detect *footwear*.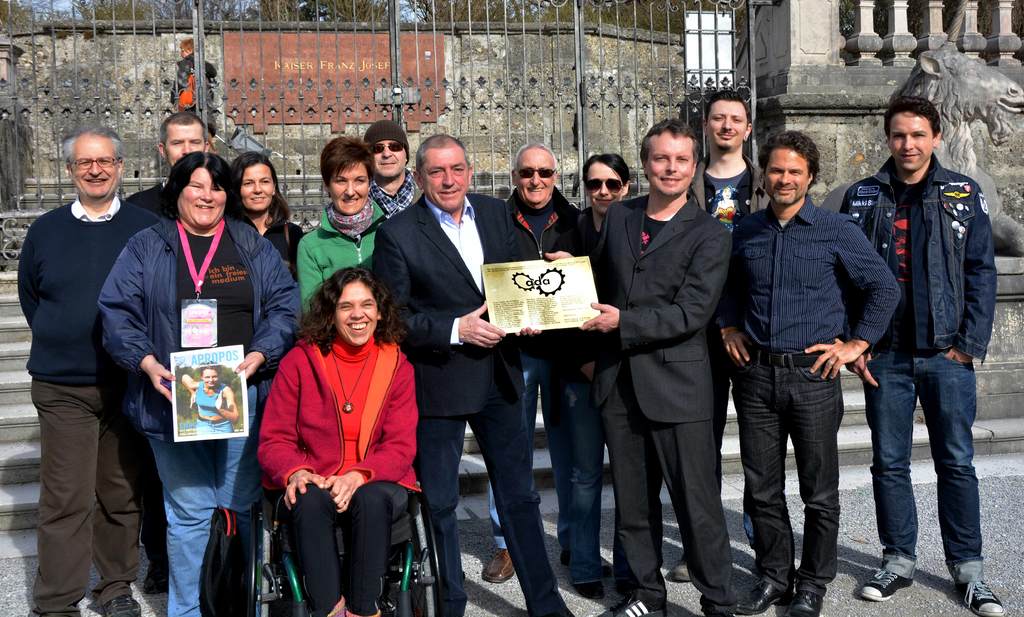
Detected at crop(785, 584, 827, 616).
